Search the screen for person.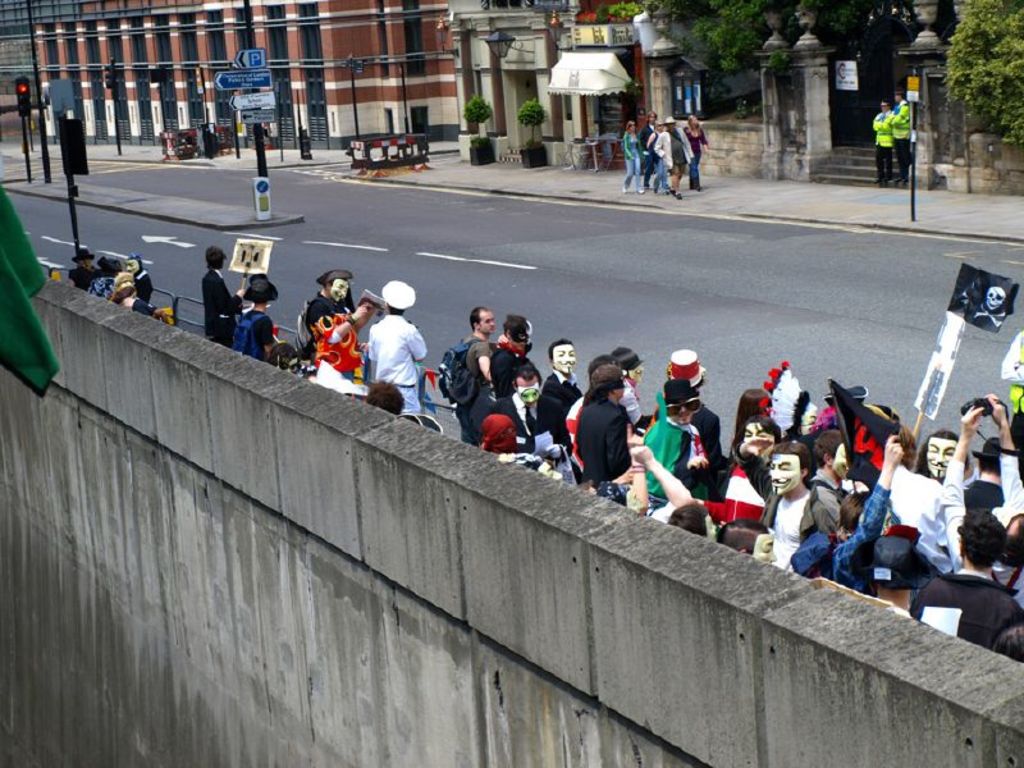
Found at (891, 90, 914, 193).
